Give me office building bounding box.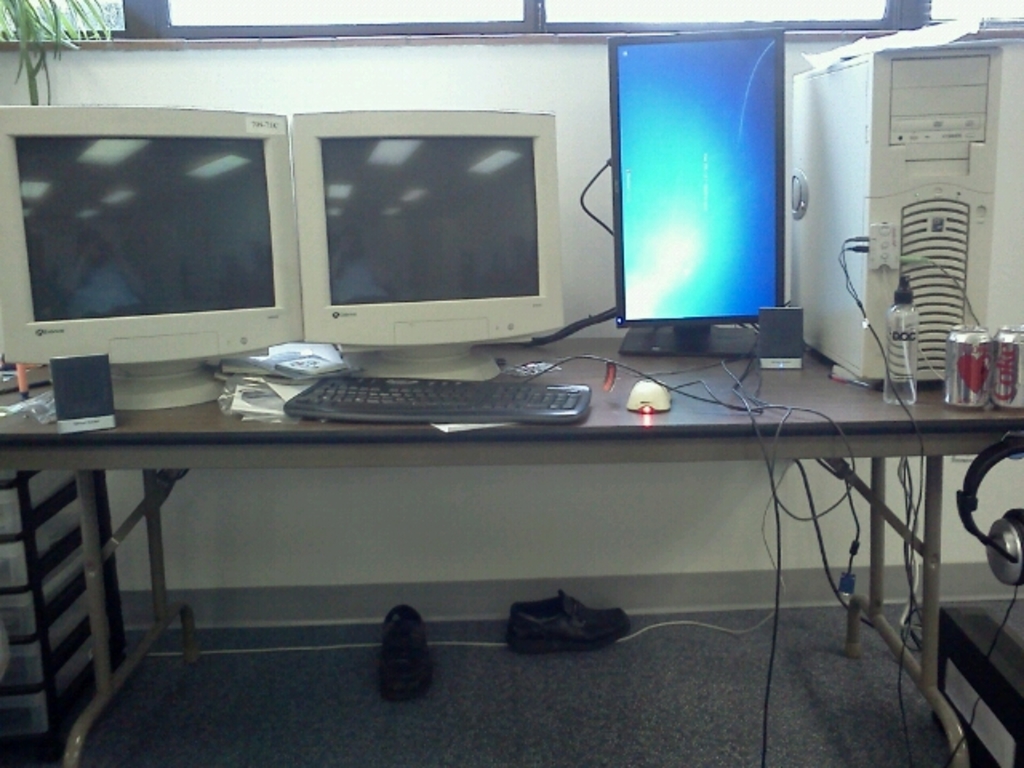
<box>0,0,1005,752</box>.
